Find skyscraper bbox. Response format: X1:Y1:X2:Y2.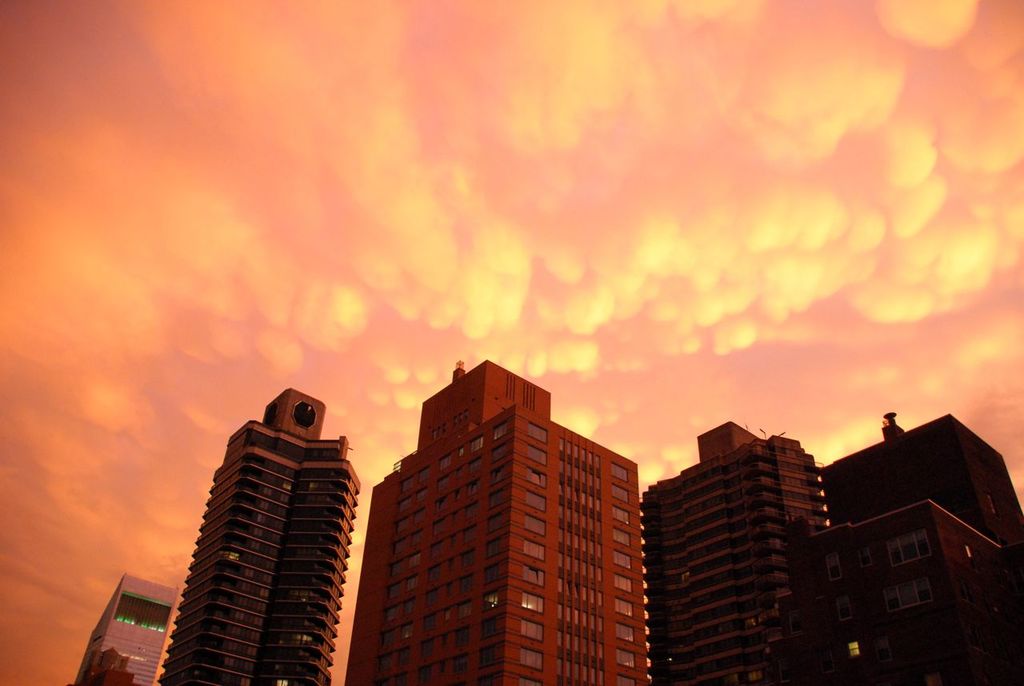
72:572:178:685.
